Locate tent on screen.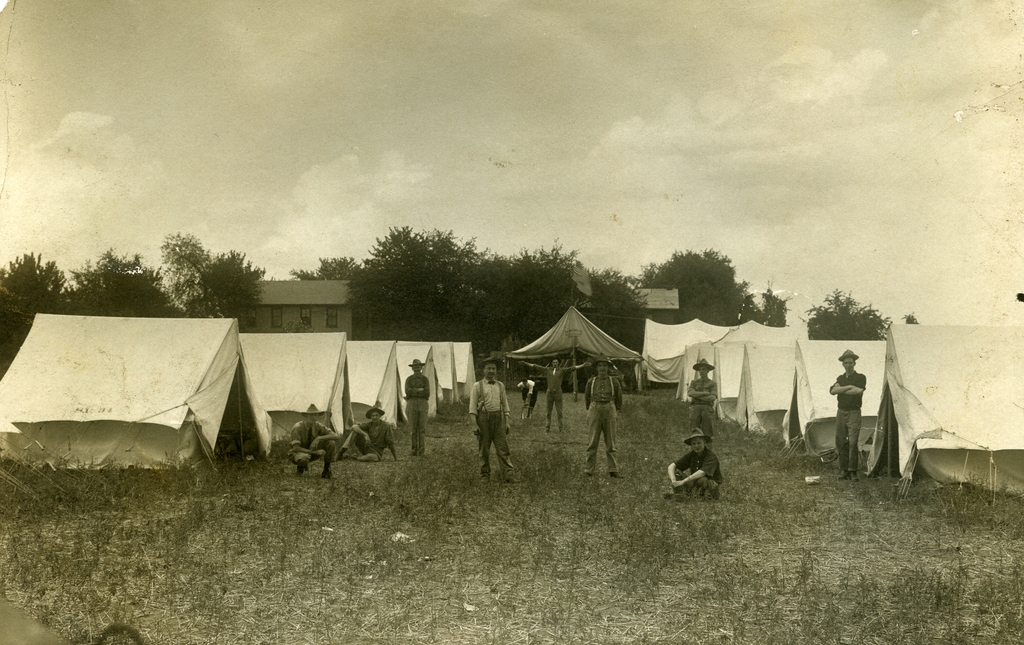
On screen at crop(342, 330, 408, 442).
